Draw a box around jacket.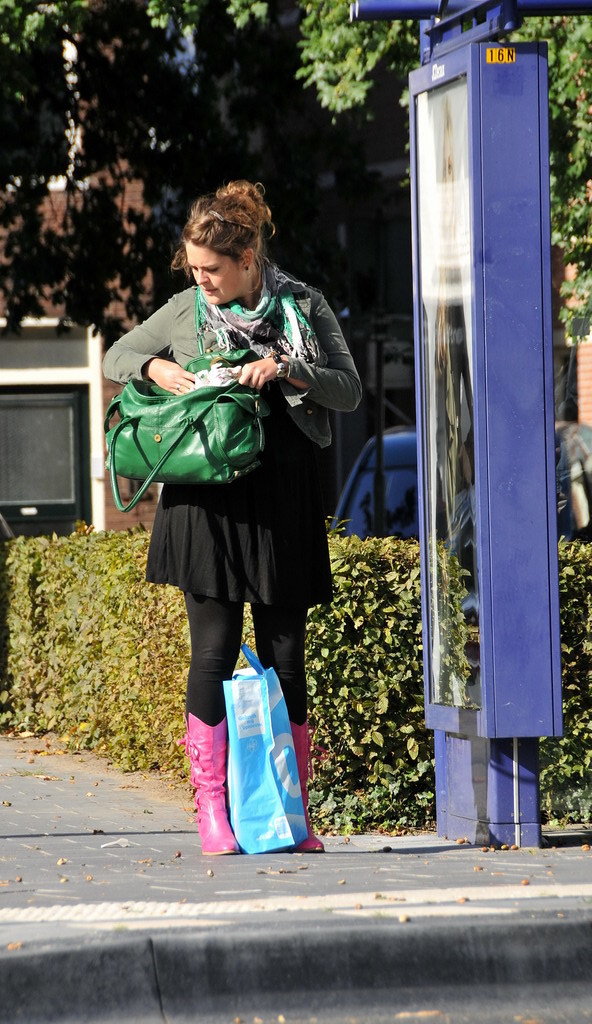
(x1=103, y1=254, x2=360, y2=443).
